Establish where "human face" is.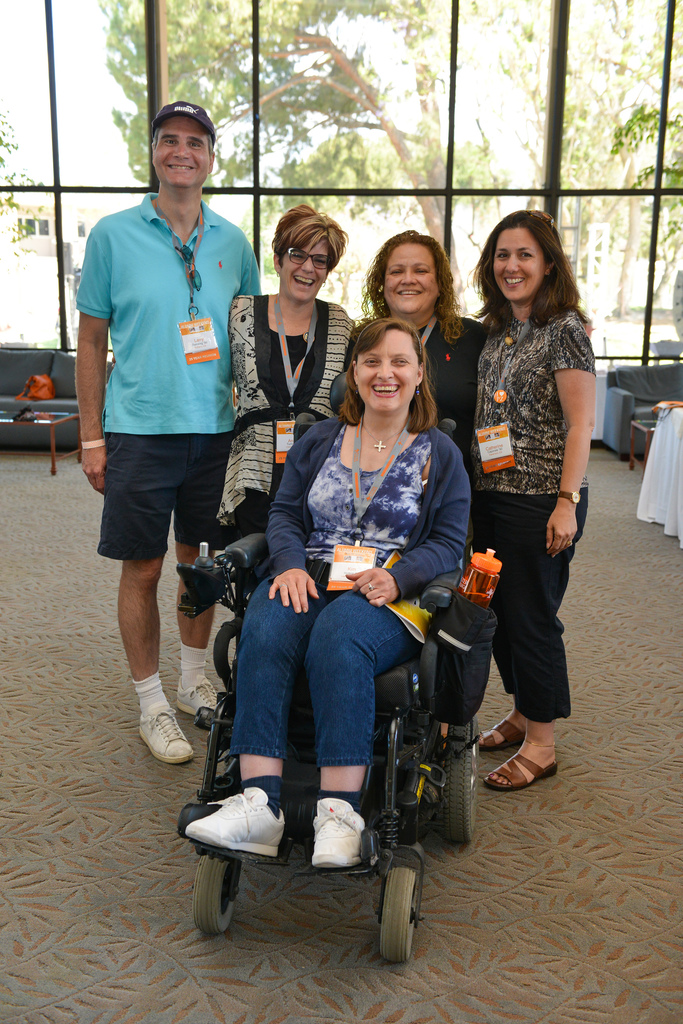
Established at box=[348, 330, 411, 413].
